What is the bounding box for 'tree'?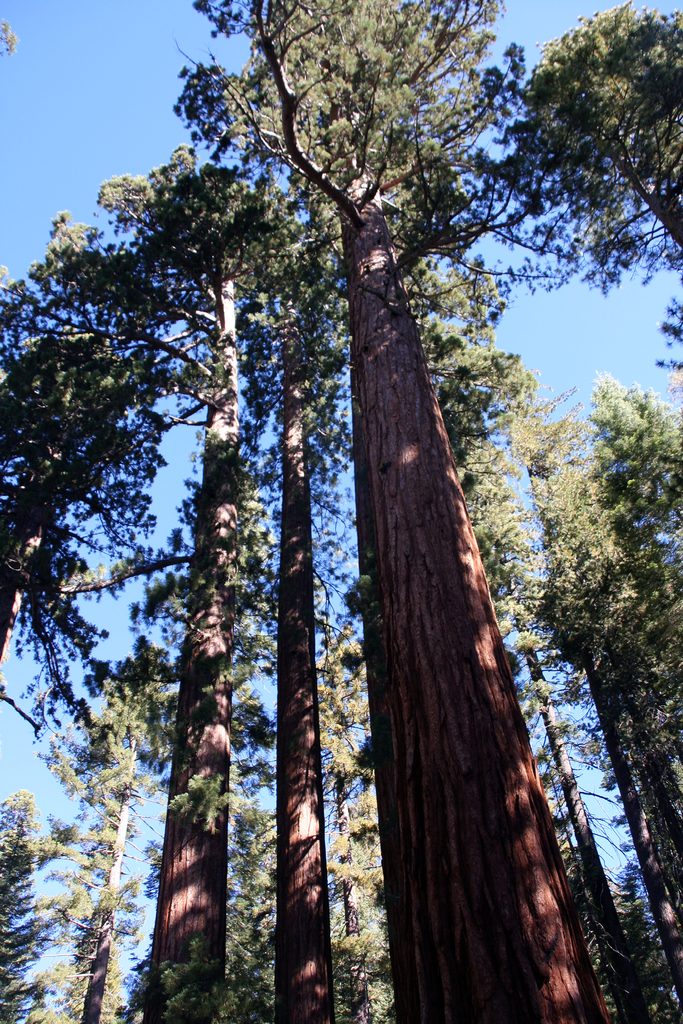
x1=498, y1=0, x2=682, y2=391.
